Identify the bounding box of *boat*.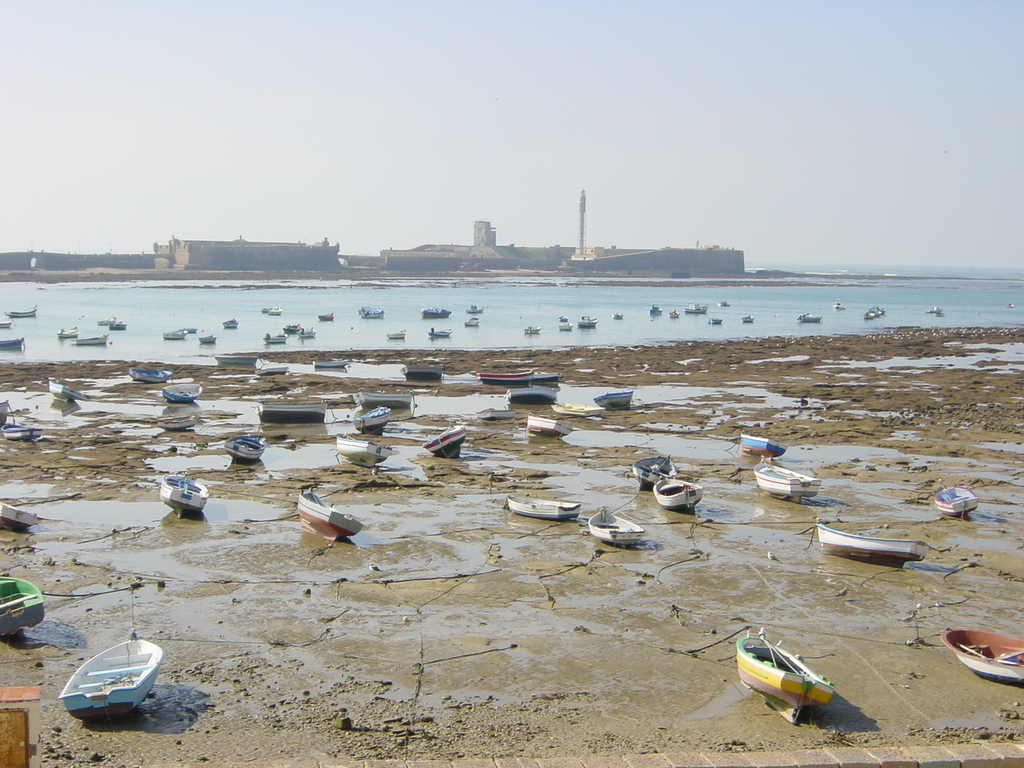
160, 330, 187, 339.
